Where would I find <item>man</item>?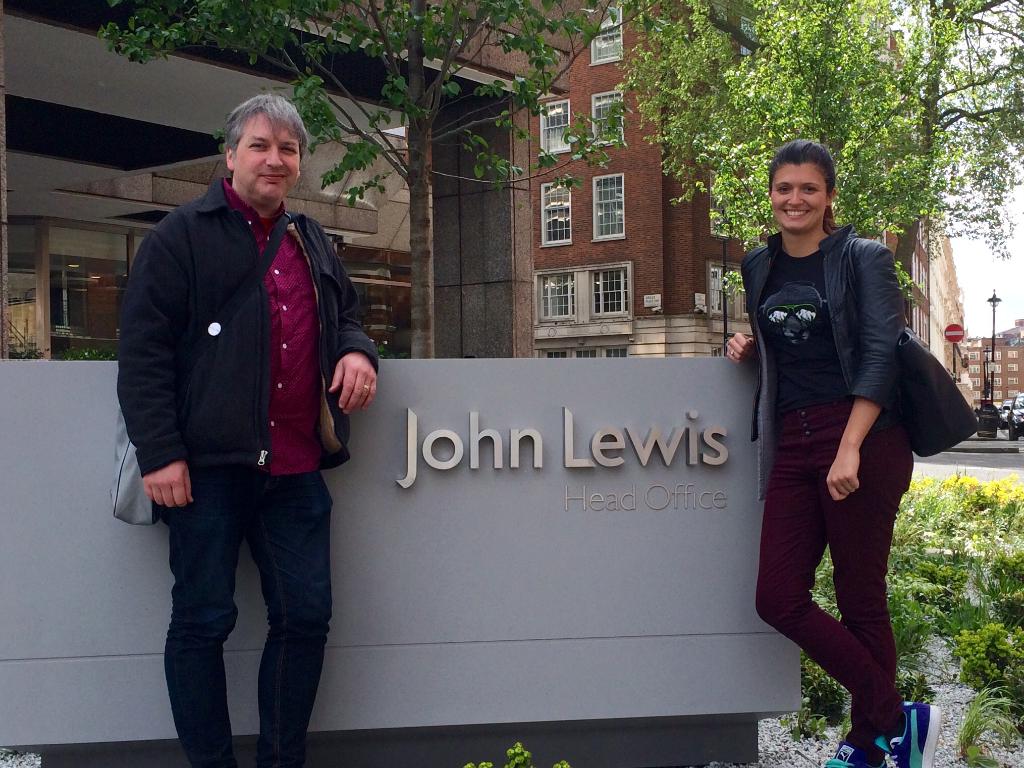
At (left=103, top=84, right=381, bottom=744).
